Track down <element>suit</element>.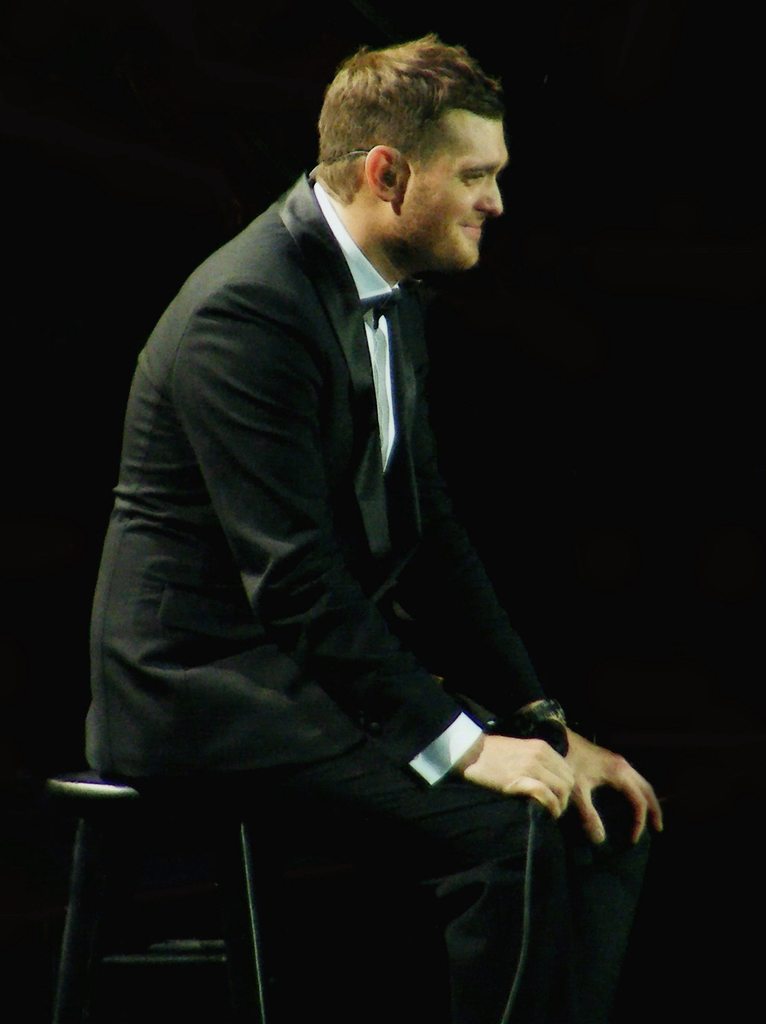
Tracked to bbox=[98, 103, 587, 881].
